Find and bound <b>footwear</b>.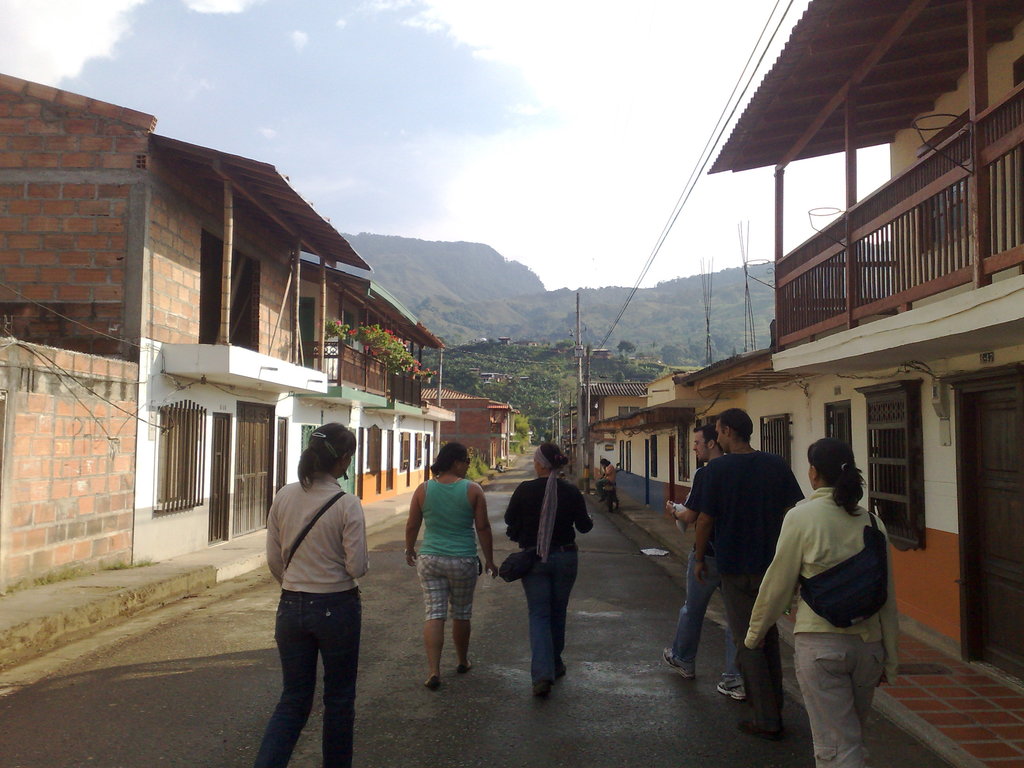
Bound: [x1=717, y1=678, x2=747, y2=702].
